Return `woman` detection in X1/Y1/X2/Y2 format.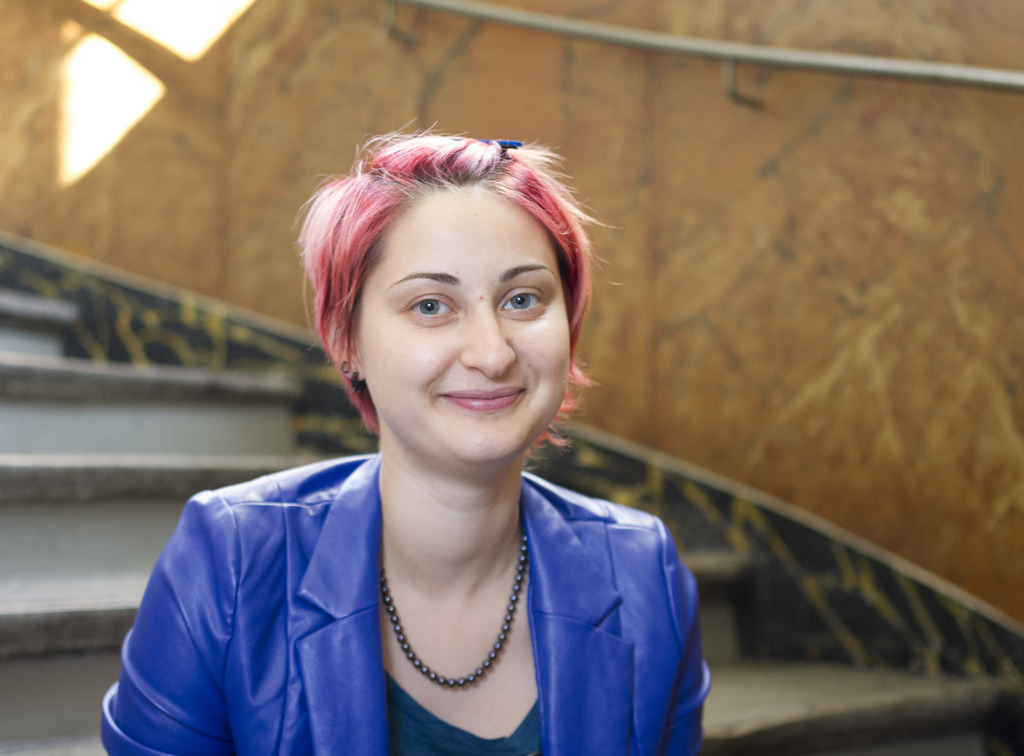
95/110/710/745.
